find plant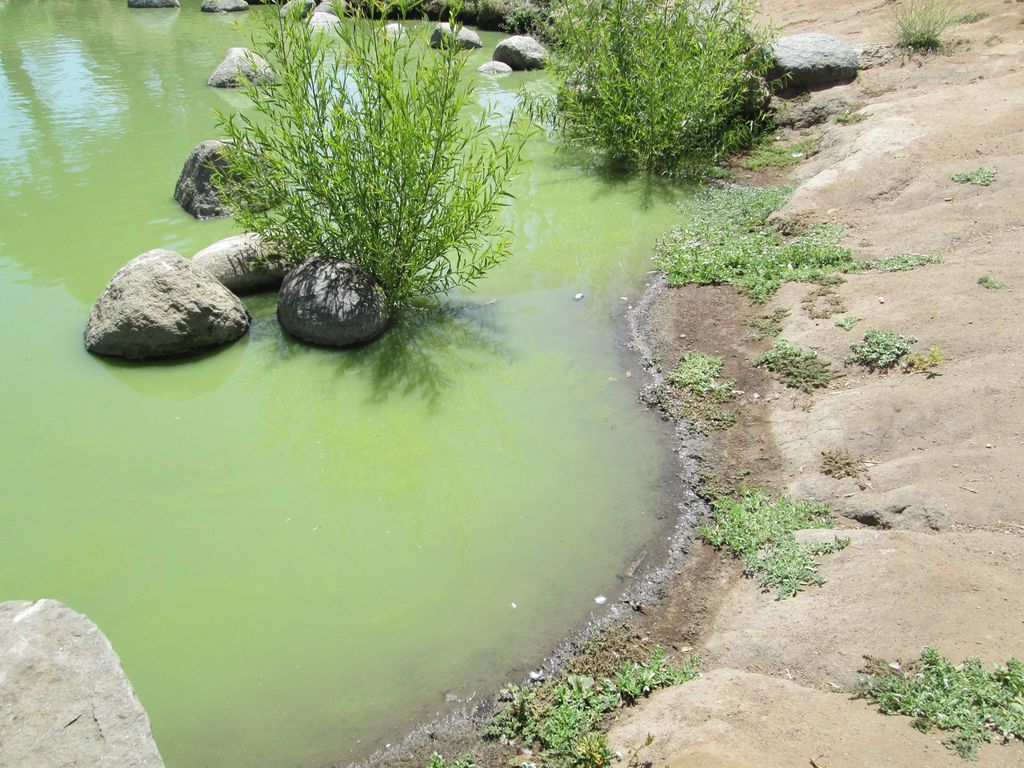
locate(196, 0, 548, 321)
